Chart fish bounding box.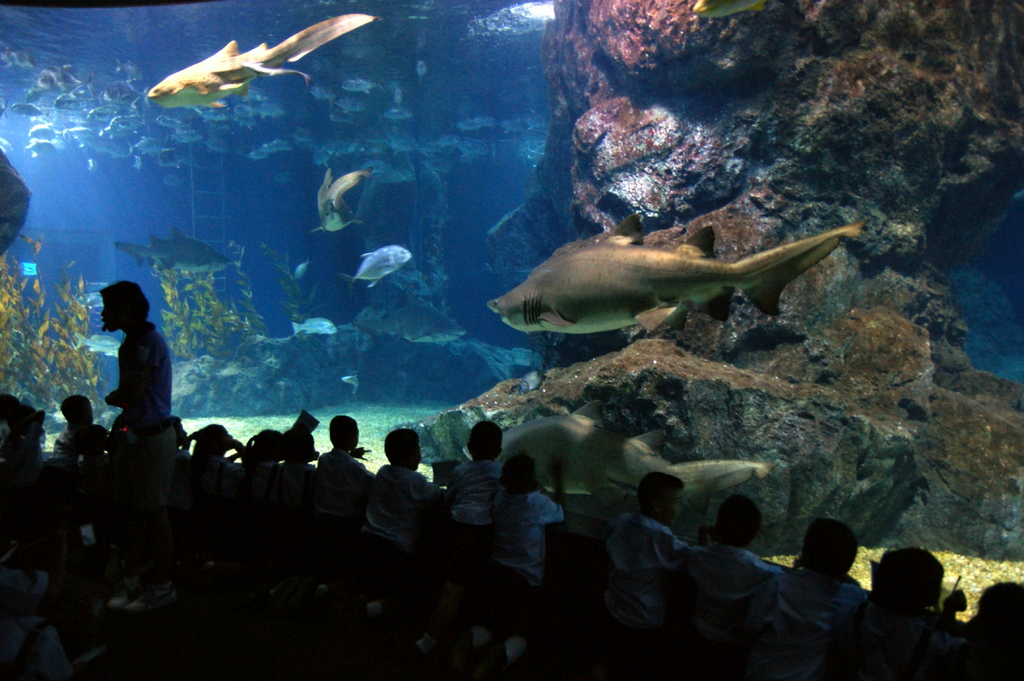
Charted: box=[342, 244, 420, 292].
